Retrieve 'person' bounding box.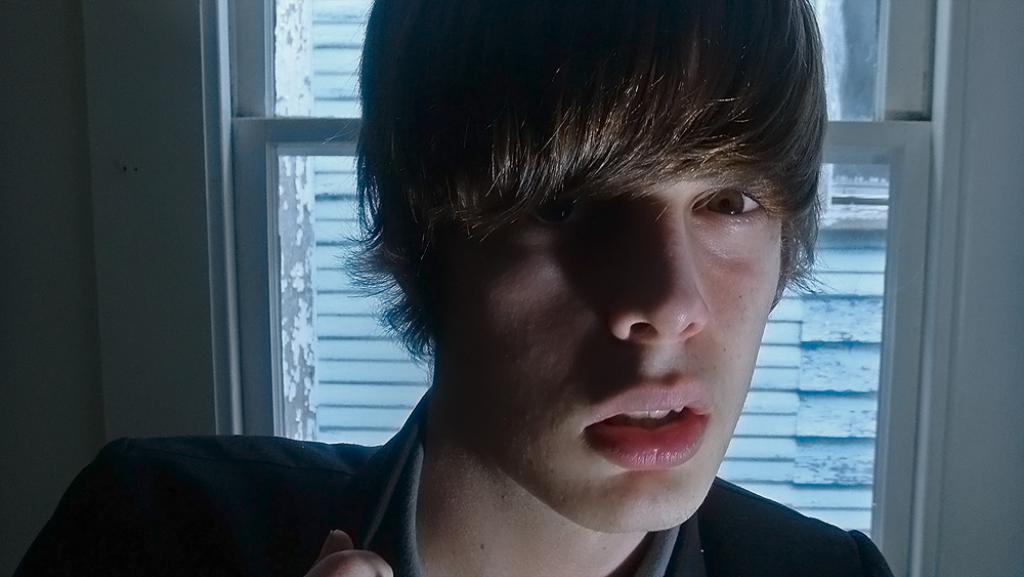
Bounding box: box(14, 0, 893, 576).
